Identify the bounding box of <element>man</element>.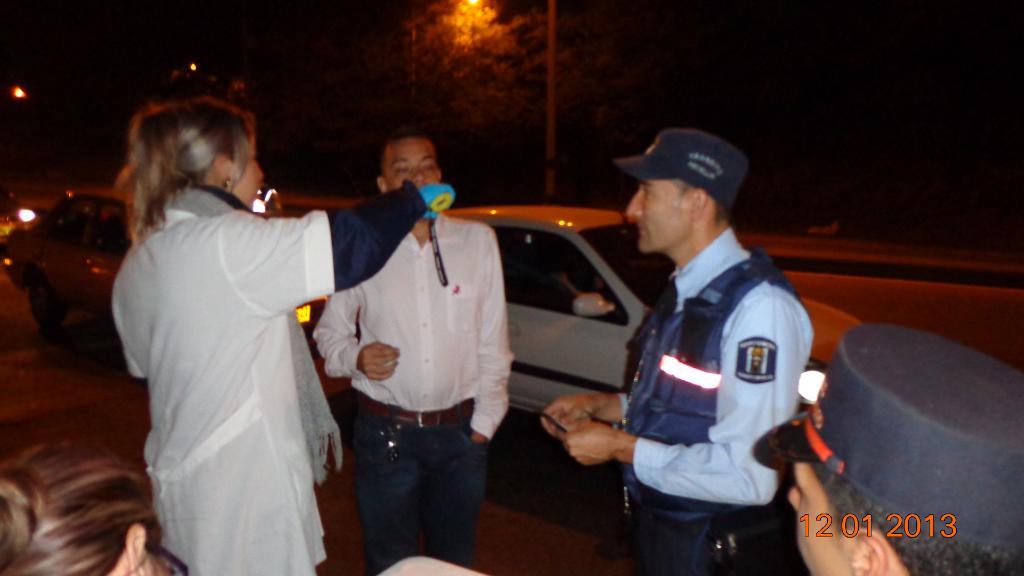
pyautogui.locateOnScreen(751, 333, 1023, 575).
